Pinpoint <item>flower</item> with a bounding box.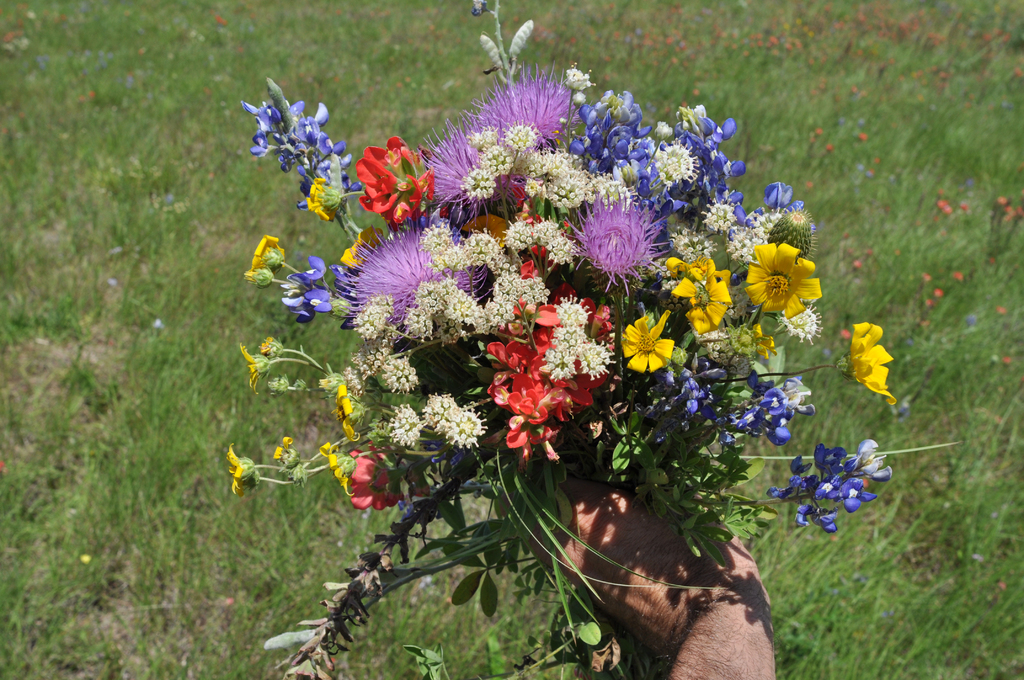
crop(580, 187, 666, 280).
